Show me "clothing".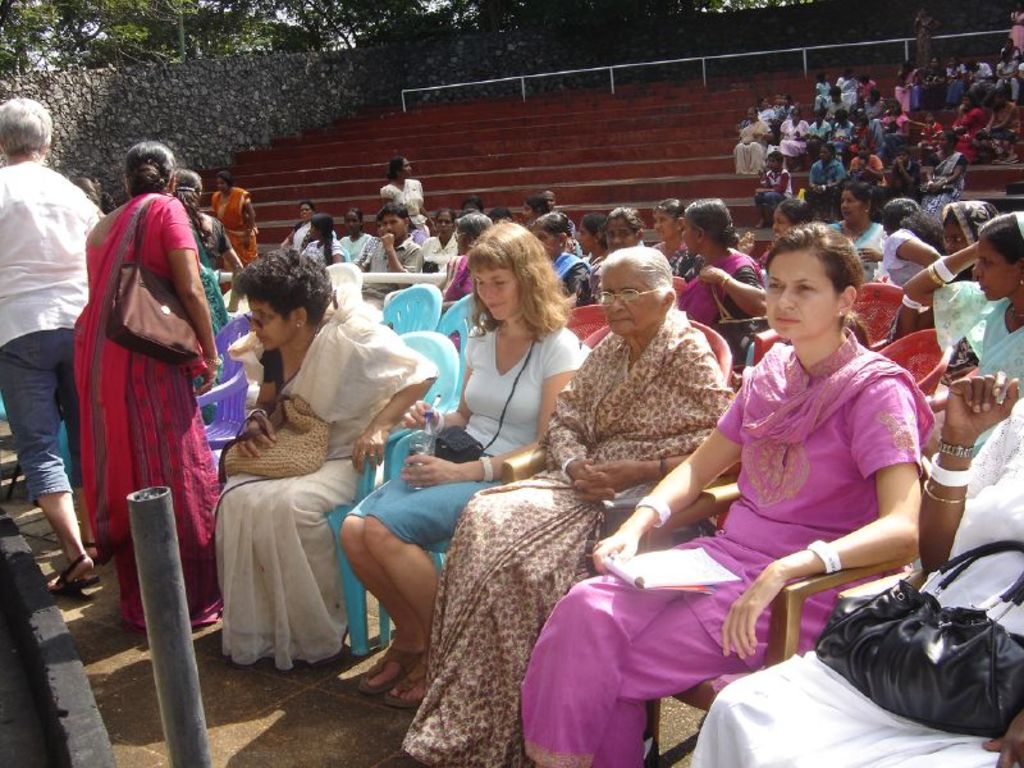
"clothing" is here: 846:166:877:192.
